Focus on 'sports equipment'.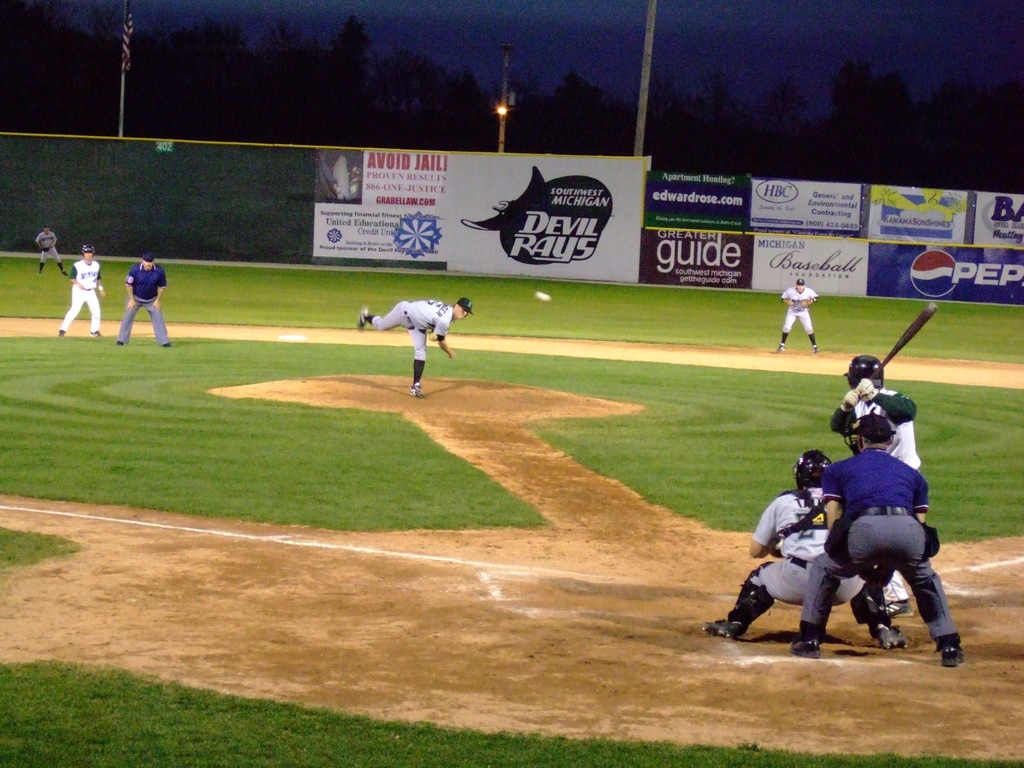
Focused at box(794, 449, 831, 488).
